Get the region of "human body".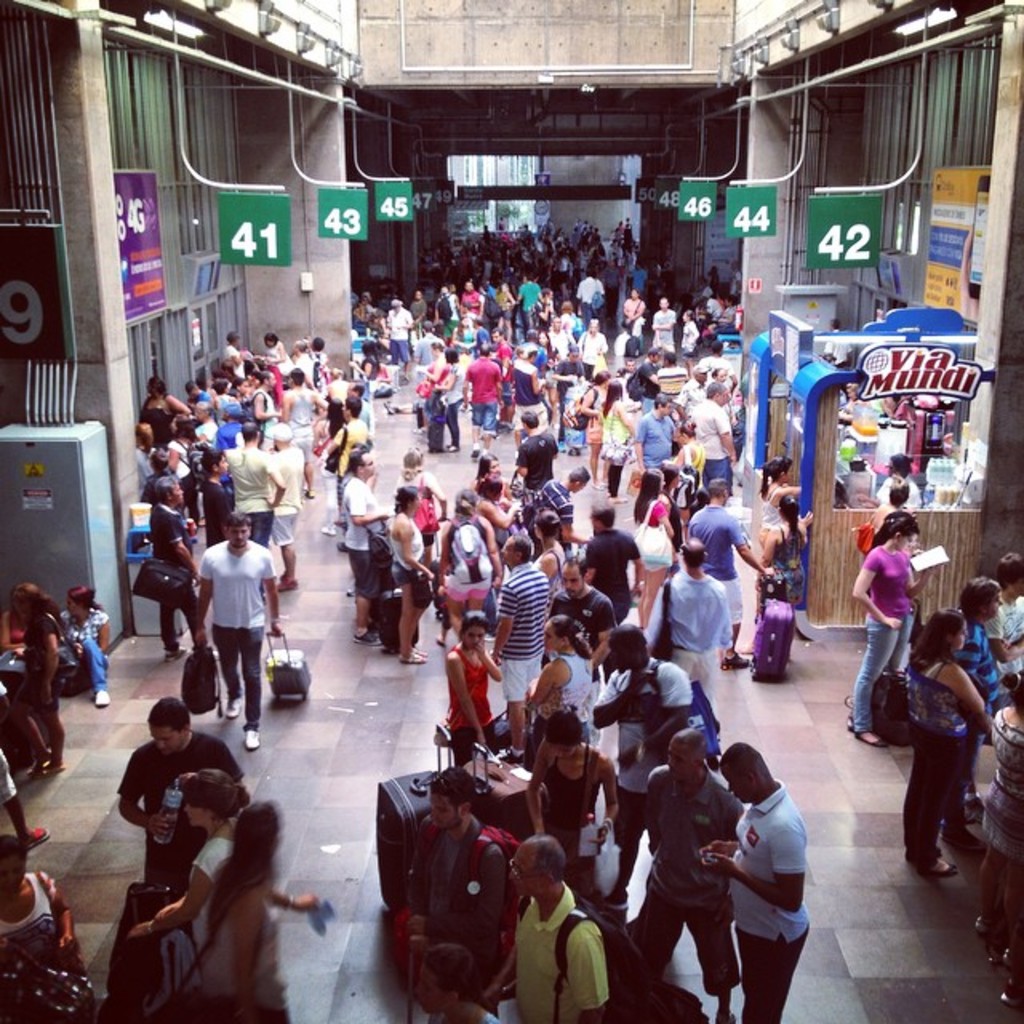
581:318:597:374.
